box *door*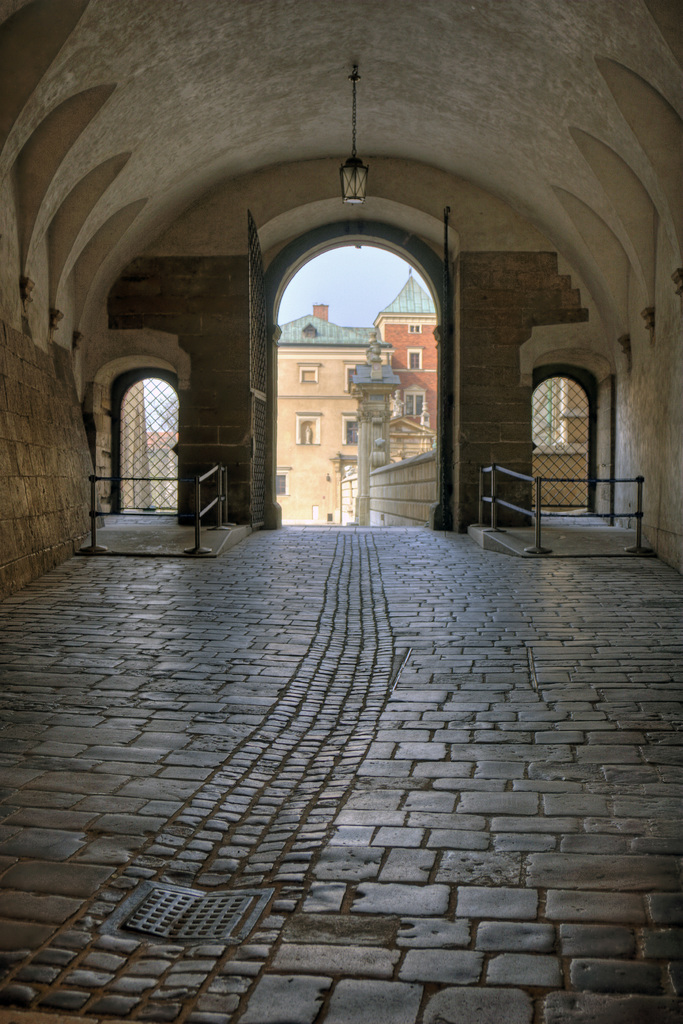
region(232, 197, 262, 531)
